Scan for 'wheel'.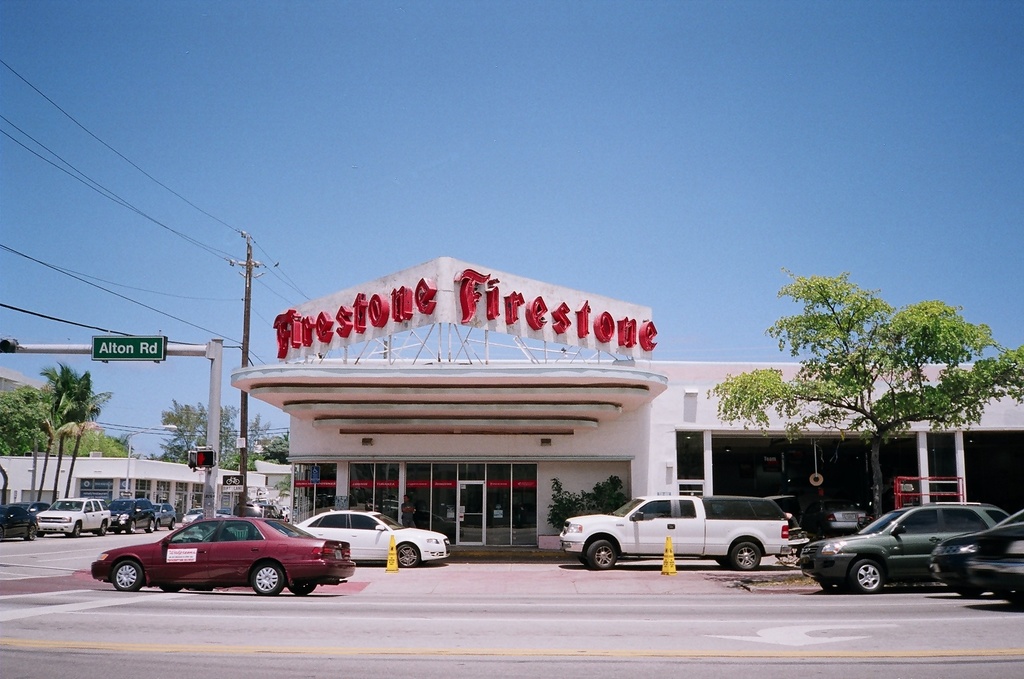
Scan result: box(253, 563, 284, 595).
